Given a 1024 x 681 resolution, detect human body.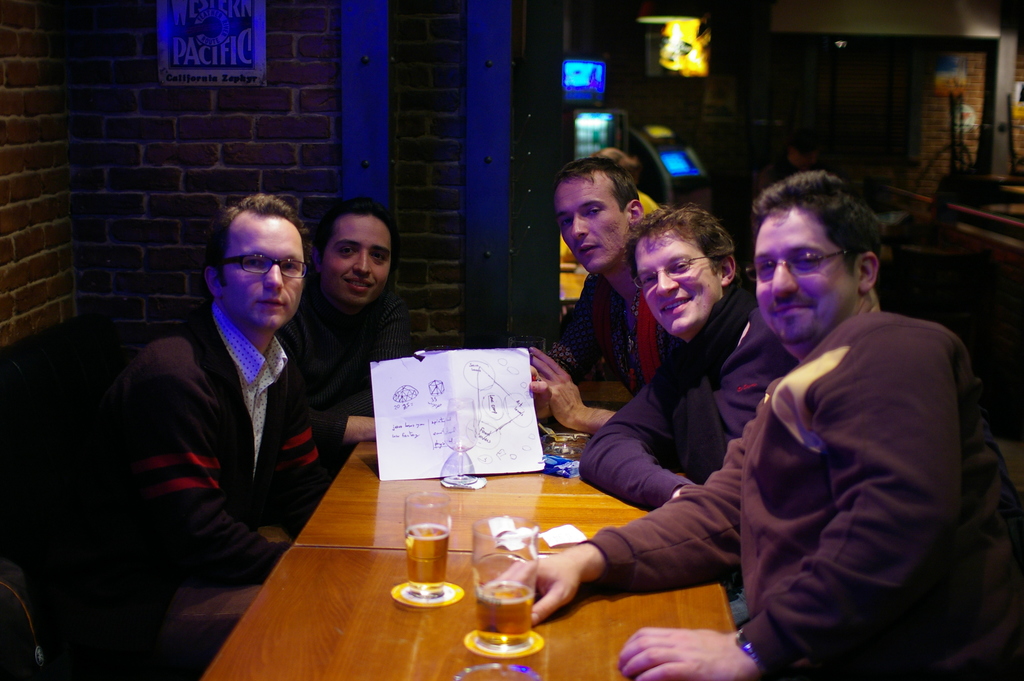
{"x1": 296, "y1": 277, "x2": 388, "y2": 439}.
